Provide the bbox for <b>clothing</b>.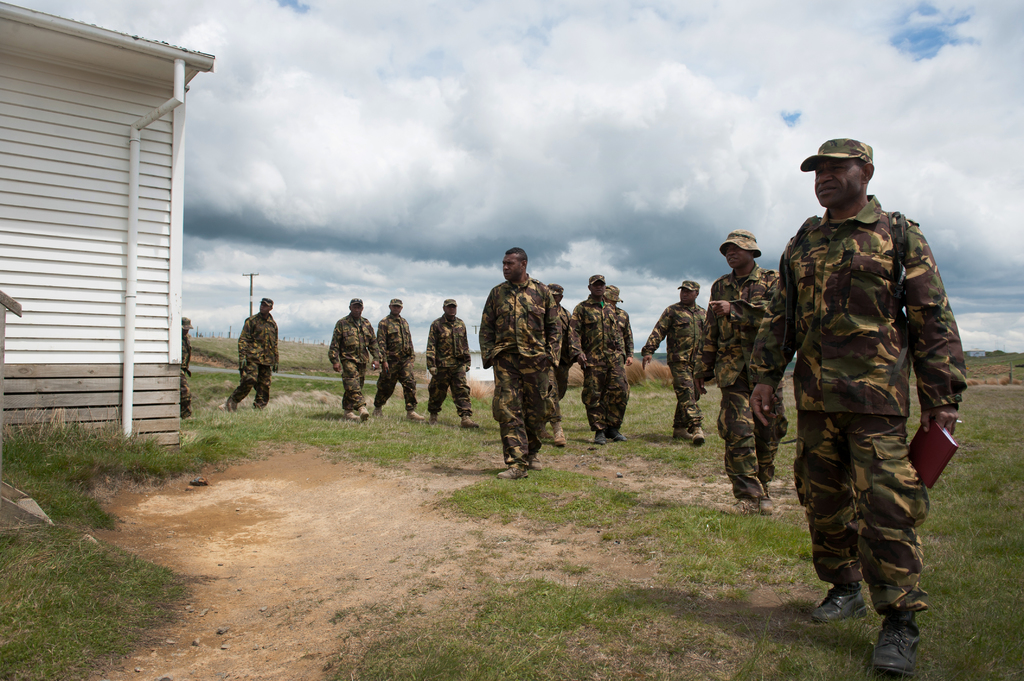
225, 301, 277, 406.
